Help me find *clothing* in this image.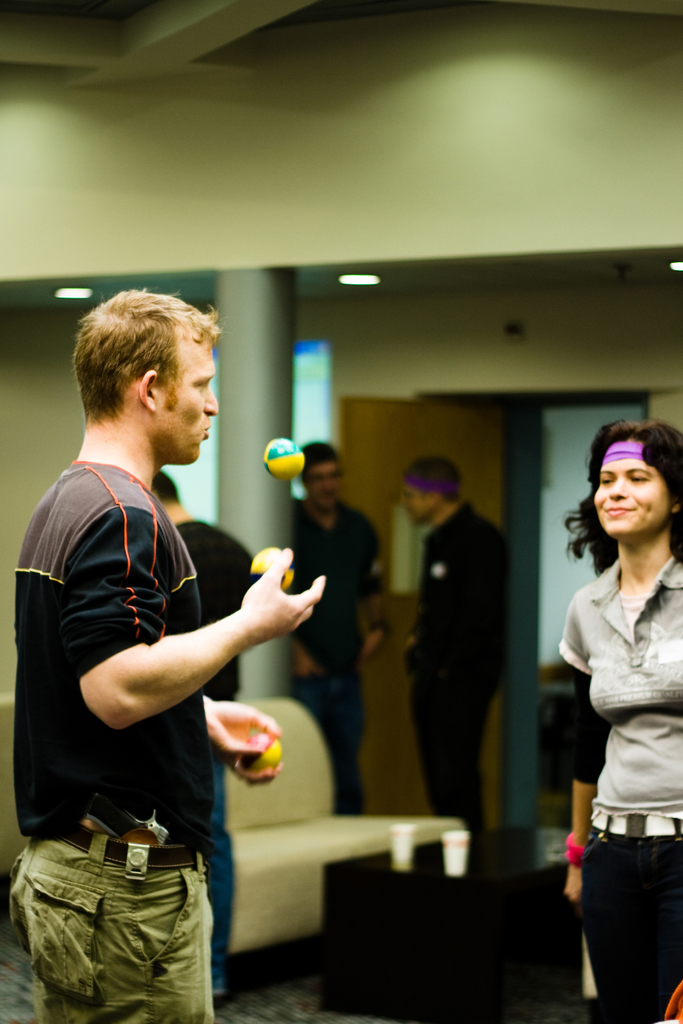
Found it: (x1=413, y1=490, x2=522, y2=837).
